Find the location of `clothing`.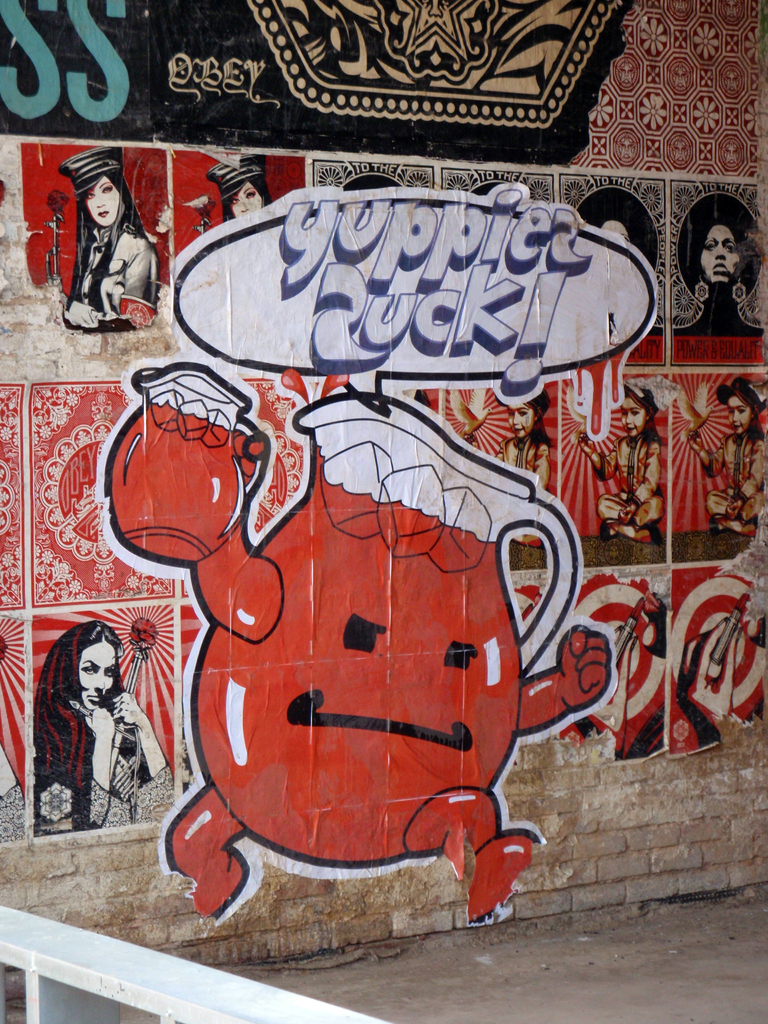
Location: (492,433,555,490).
